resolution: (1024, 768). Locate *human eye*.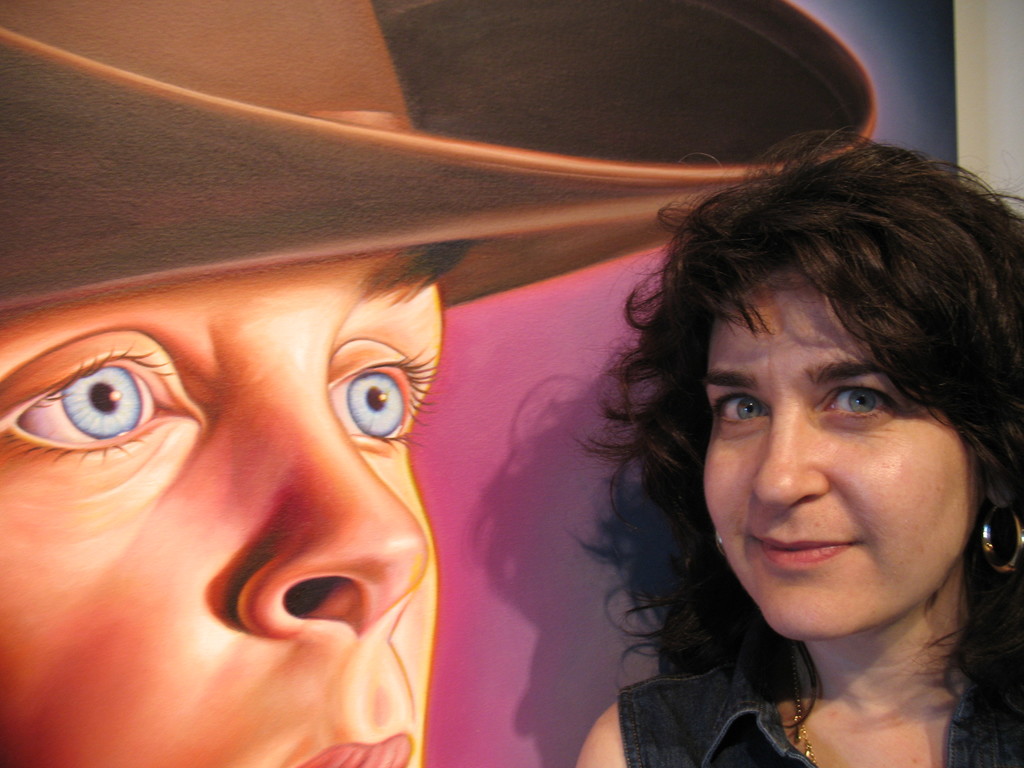
318, 344, 440, 459.
